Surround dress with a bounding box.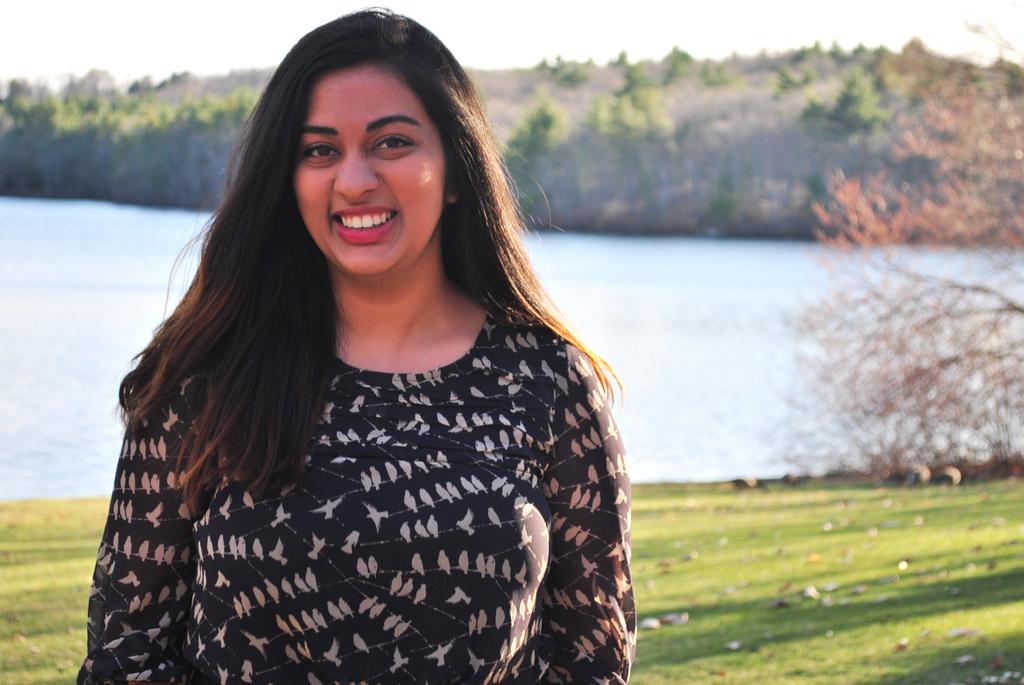
detection(79, 175, 672, 670).
